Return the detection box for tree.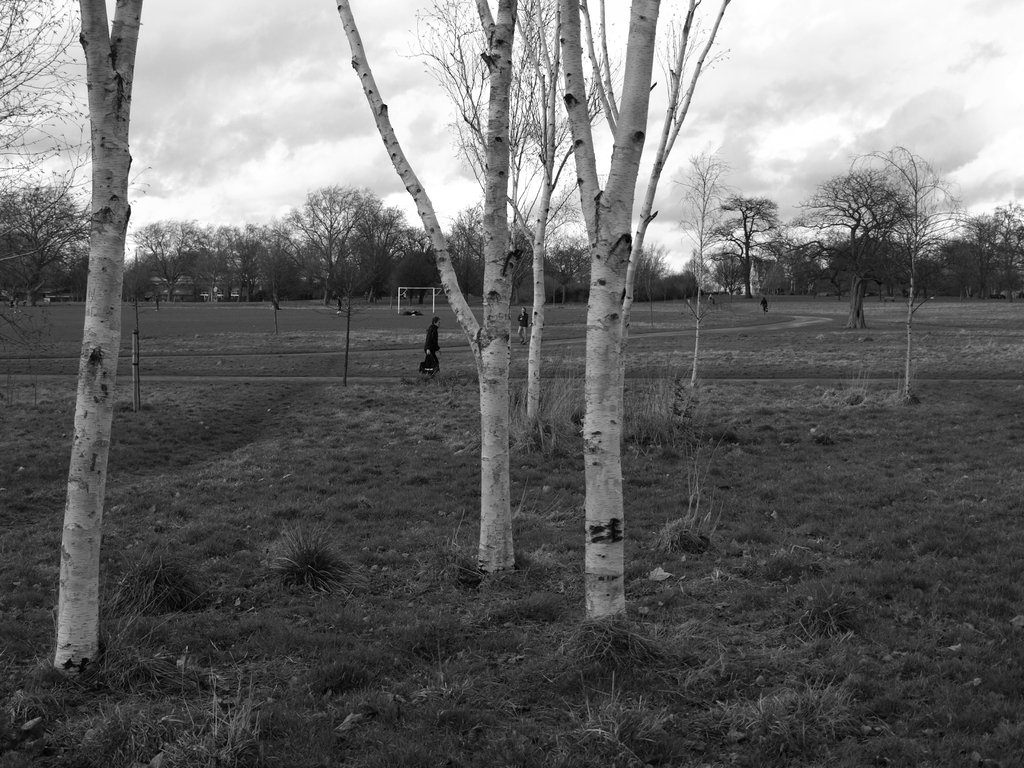
953, 200, 1022, 304.
